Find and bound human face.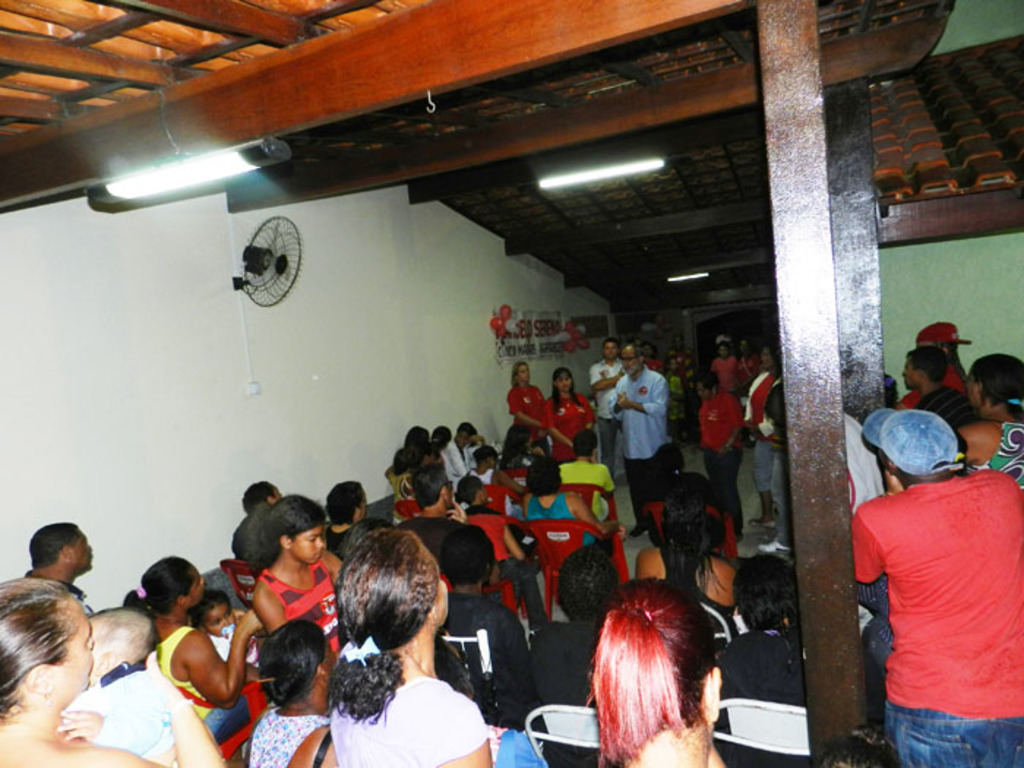
Bound: Rect(290, 527, 323, 565).
